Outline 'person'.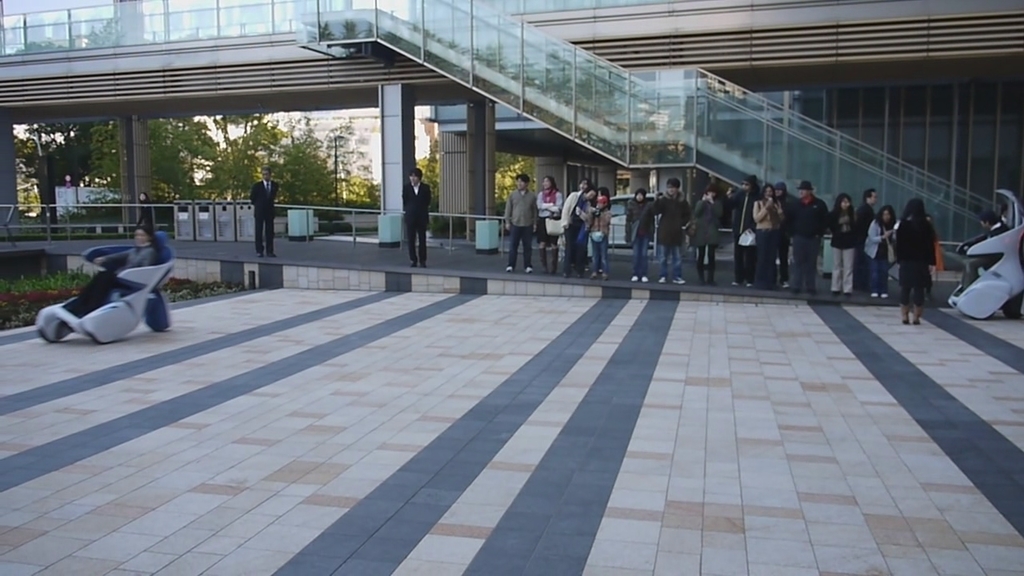
Outline: x1=858 y1=198 x2=898 y2=301.
